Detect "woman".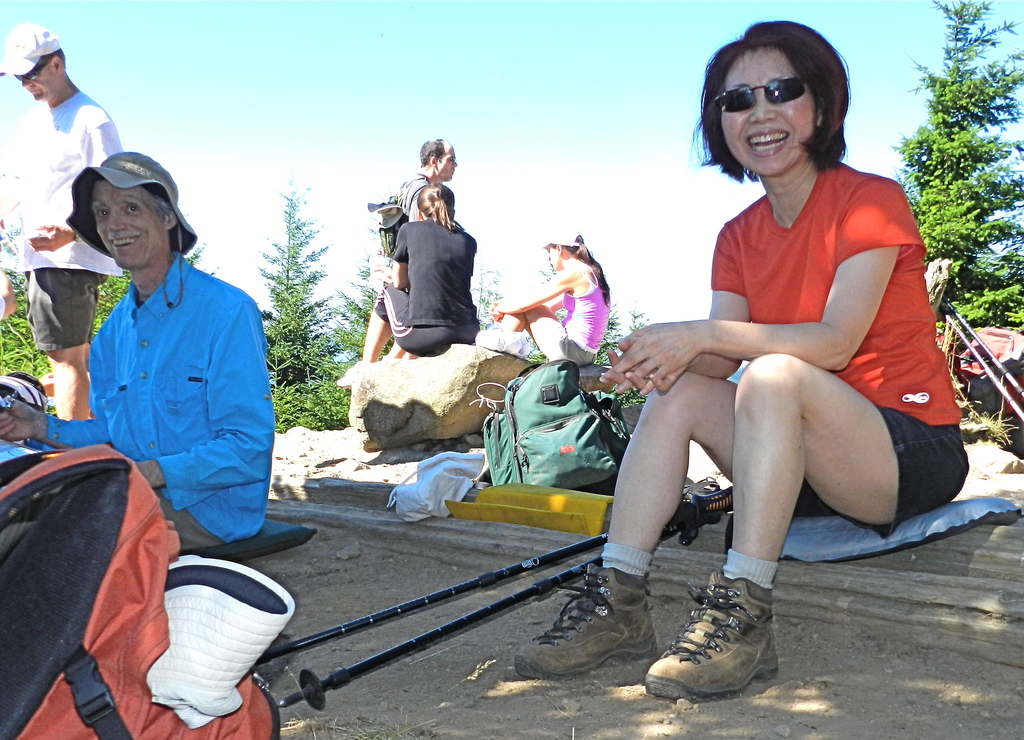
Detected at (489,229,610,379).
